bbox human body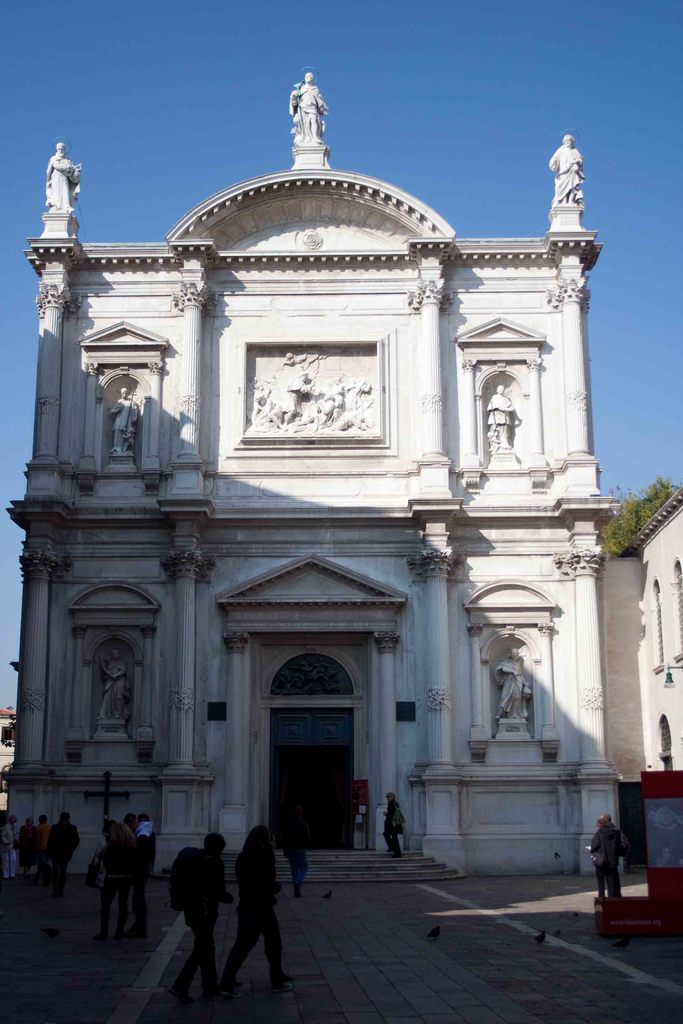
bbox(161, 834, 230, 1002)
